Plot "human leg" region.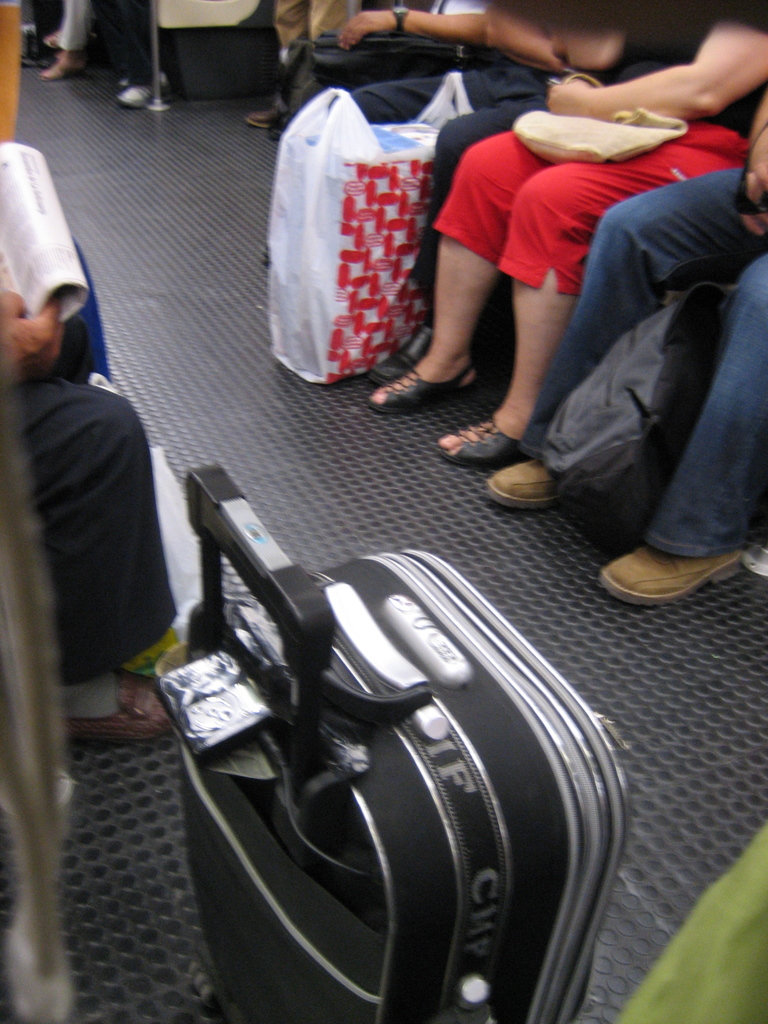
Plotted at bbox=(45, 0, 86, 85).
